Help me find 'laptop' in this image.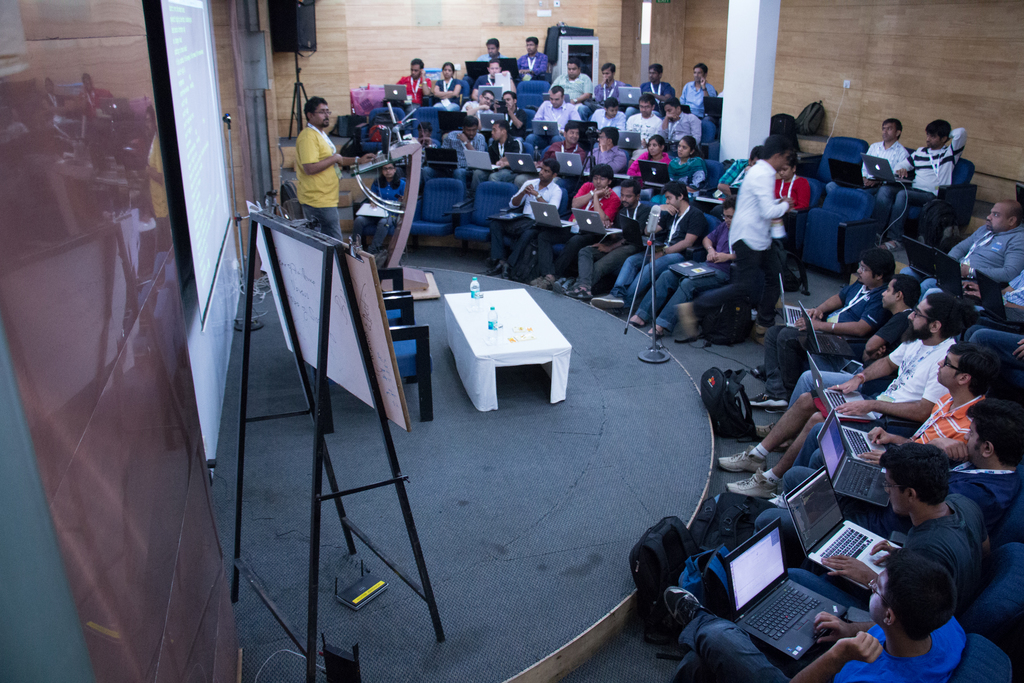
Found it: (left=359, top=128, right=391, bottom=173).
